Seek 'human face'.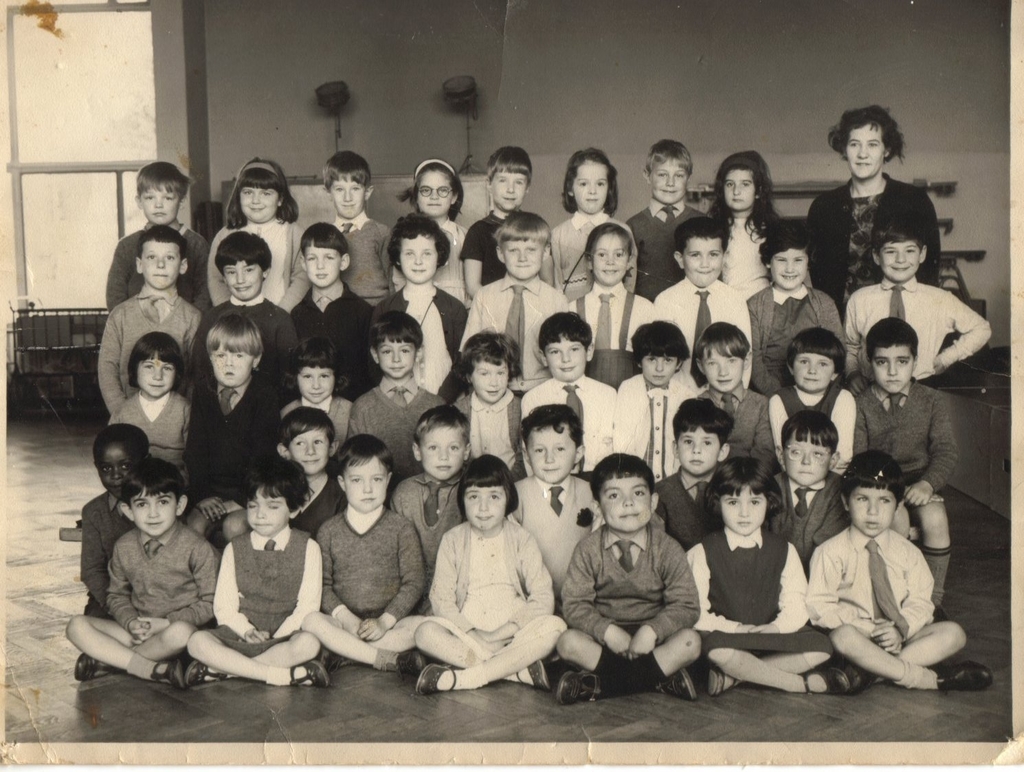
crop(333, 173, 369, 217).
